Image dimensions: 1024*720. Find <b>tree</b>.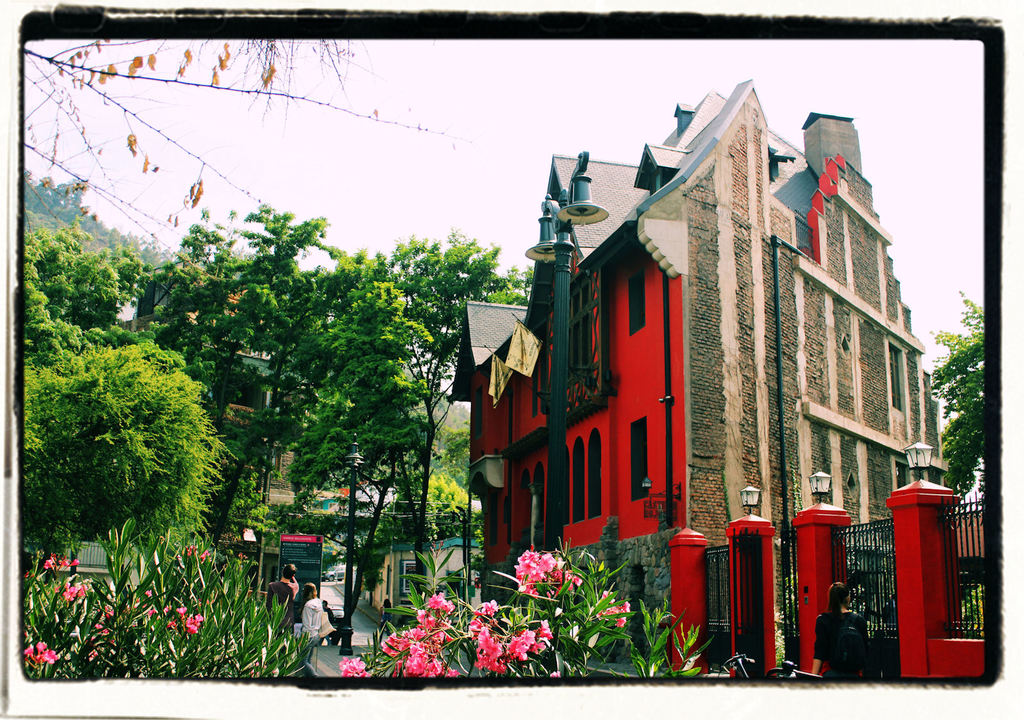
box(20, 218, 154, 340).
